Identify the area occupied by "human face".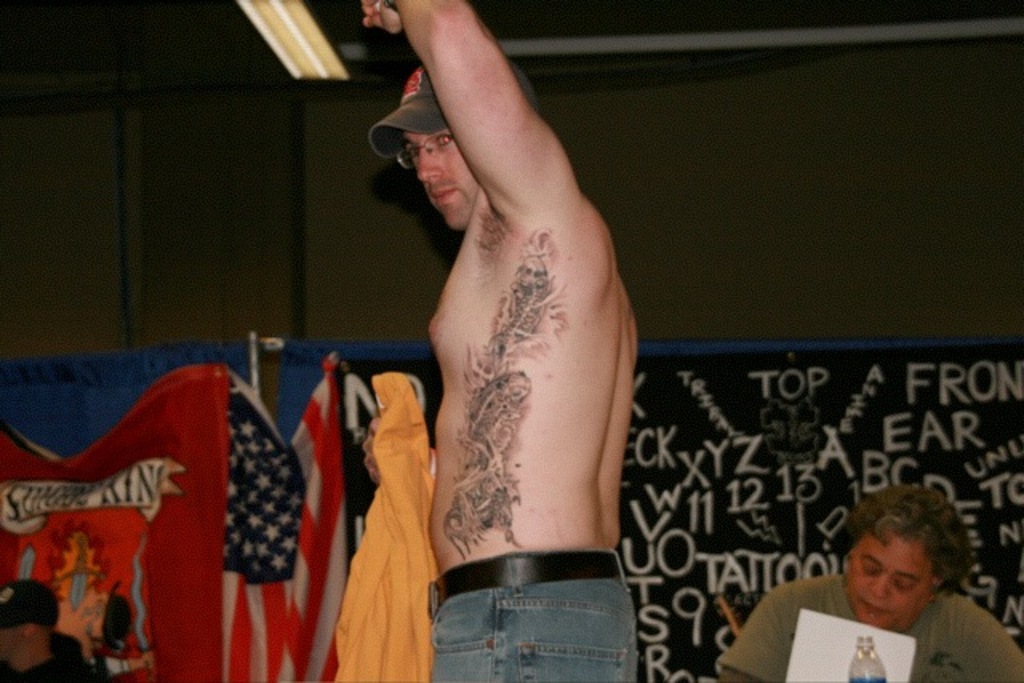
Area: pyautogui.locateOnScreen(840, 537, 933, 633).
